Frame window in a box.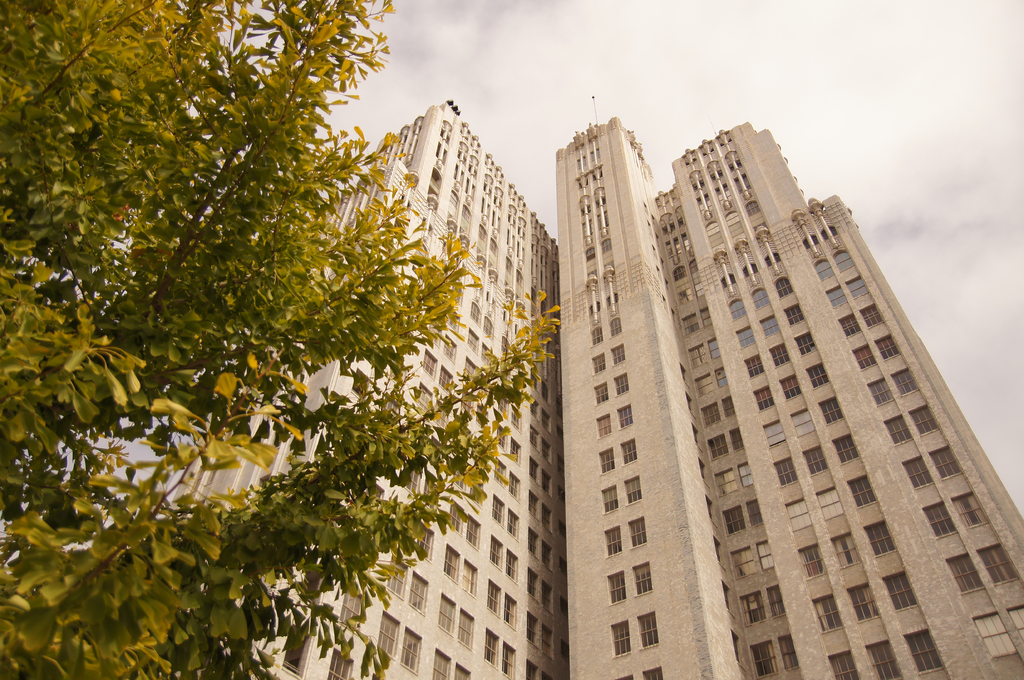
{"left": 599, "top": 482, "right": 621, "bottom": 514}.
